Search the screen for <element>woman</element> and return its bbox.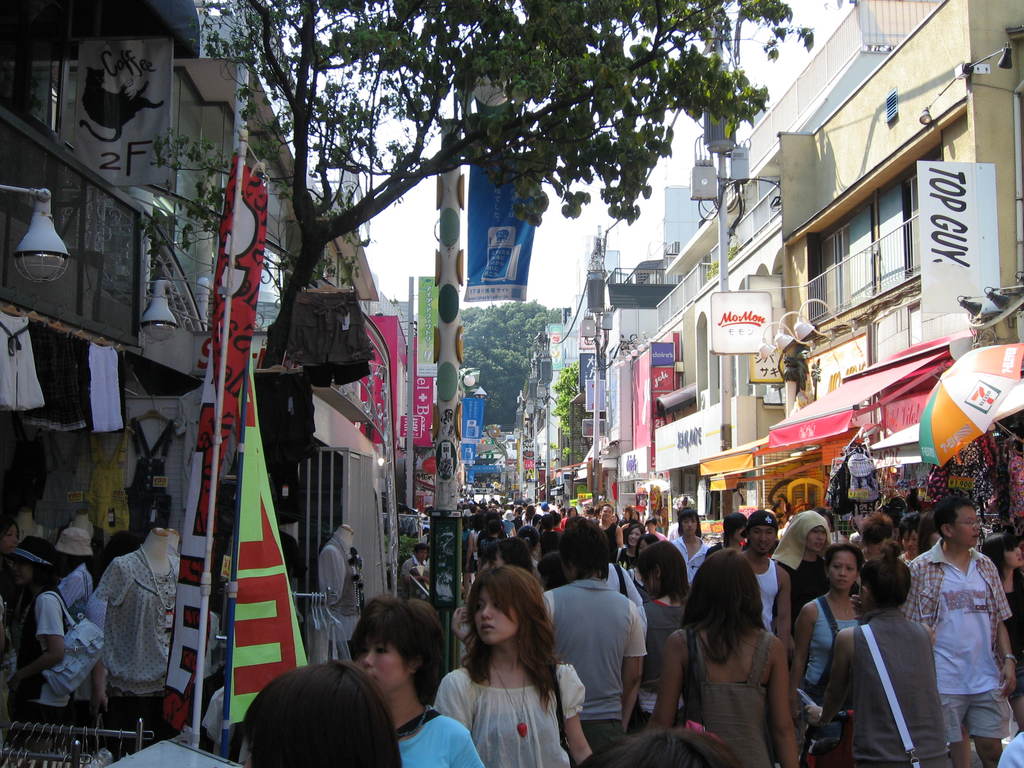
Found: [left=793, top=542, right=865, bottom=717].
